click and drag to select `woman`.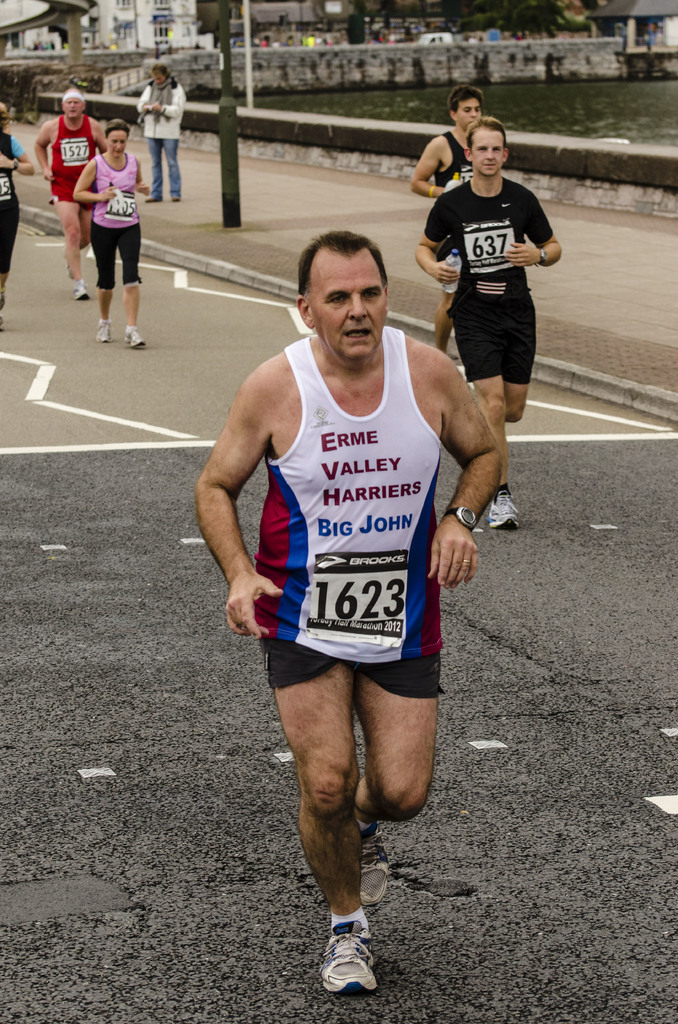
Selection: bbox=[73, 118, 154, 350].
